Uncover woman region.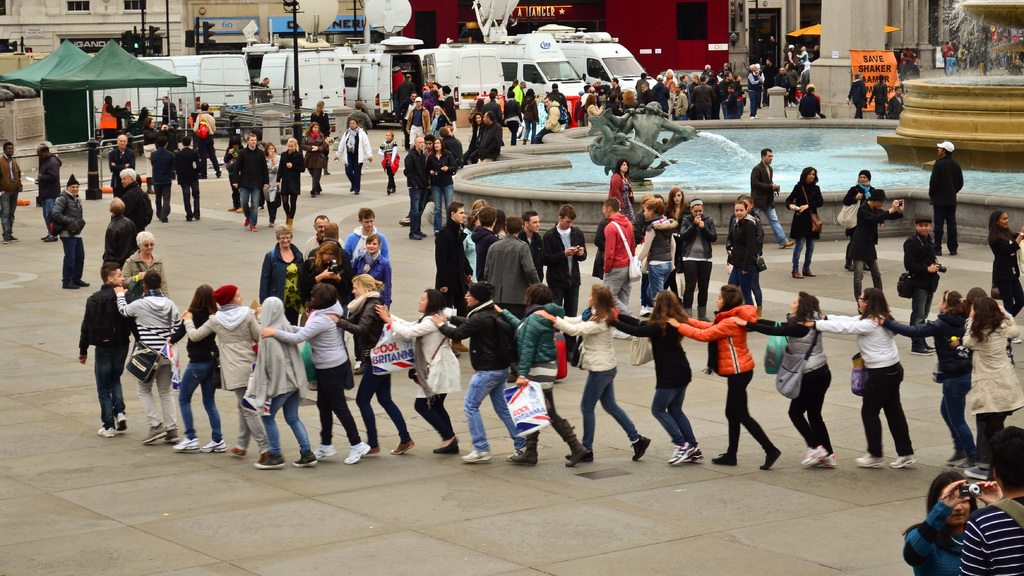
Uncovered: l=870, t=290, r=975, b=473.
